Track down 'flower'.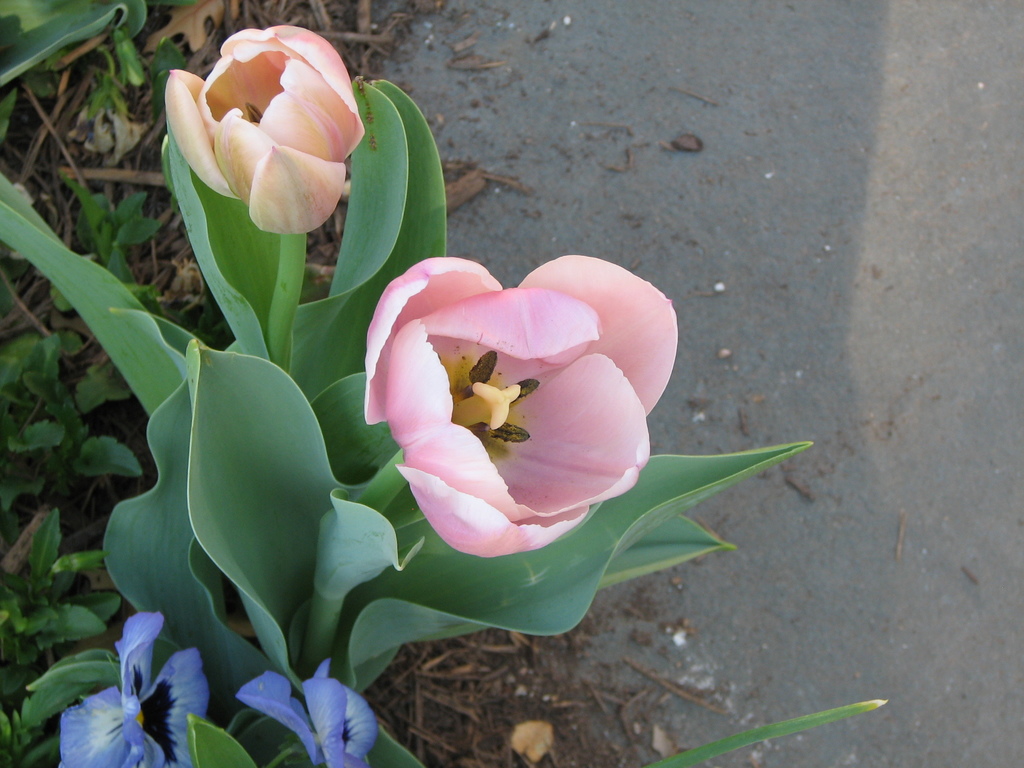
Tracked to l=302, t=653, r=379, b=767.
